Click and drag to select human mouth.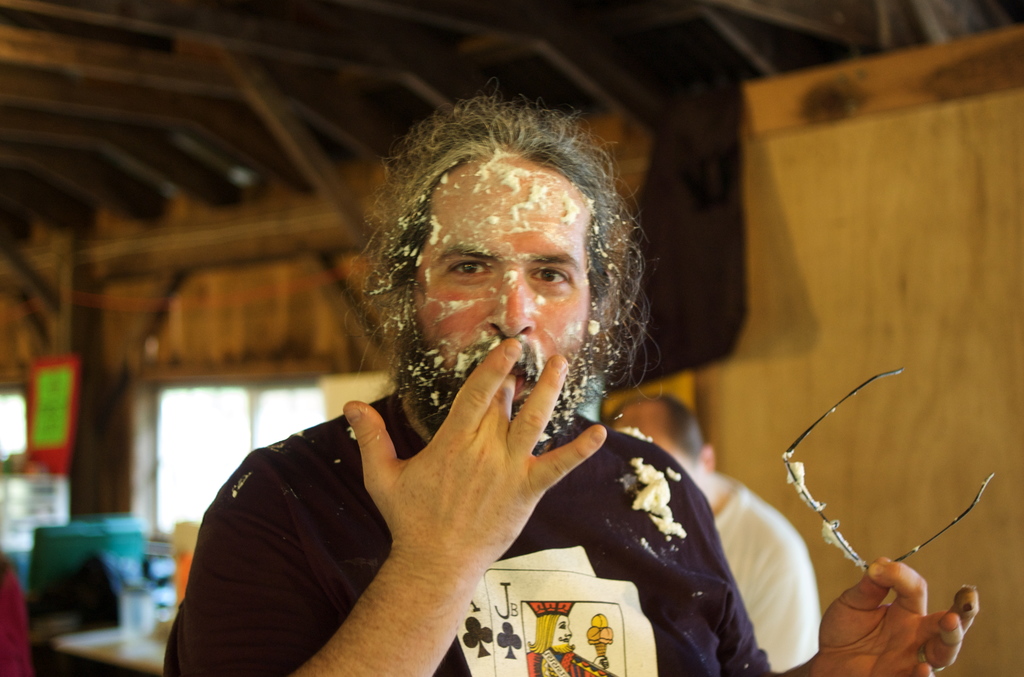
Selection: [507,364,529,398].
